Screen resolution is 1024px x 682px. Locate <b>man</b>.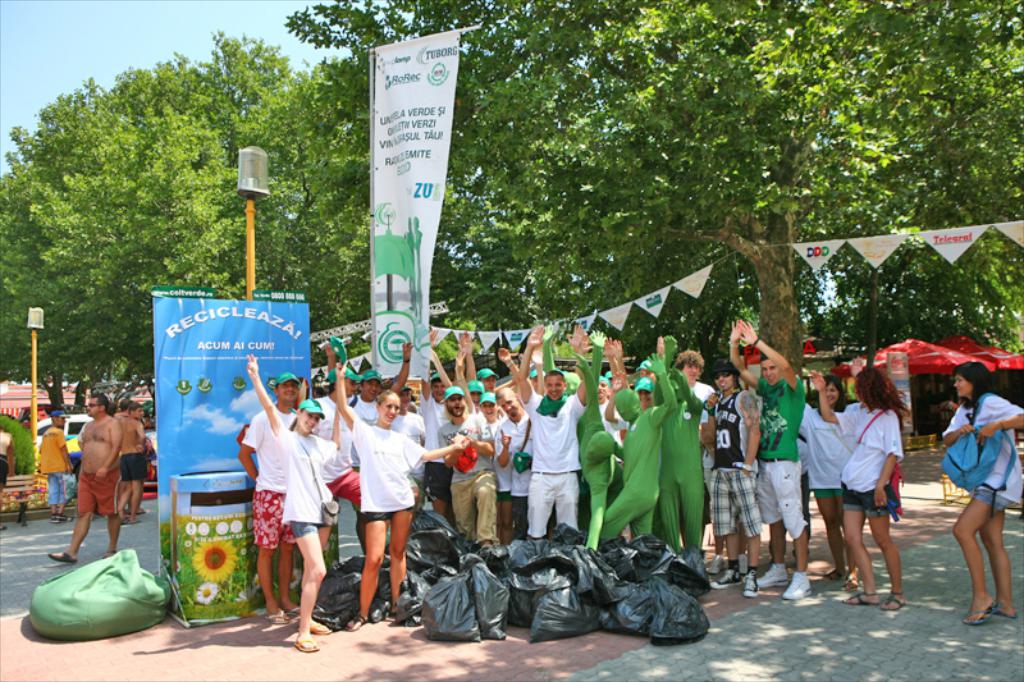
[x1=494, y1=339, x2=535, y2=560].
